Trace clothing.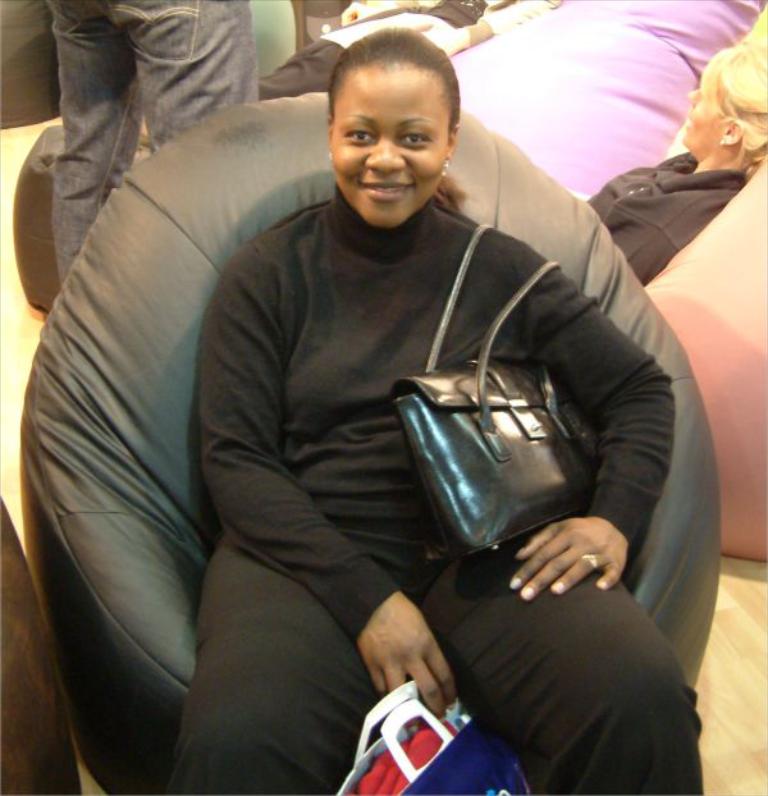
Traced to detection(275, 164, 703, 795).
